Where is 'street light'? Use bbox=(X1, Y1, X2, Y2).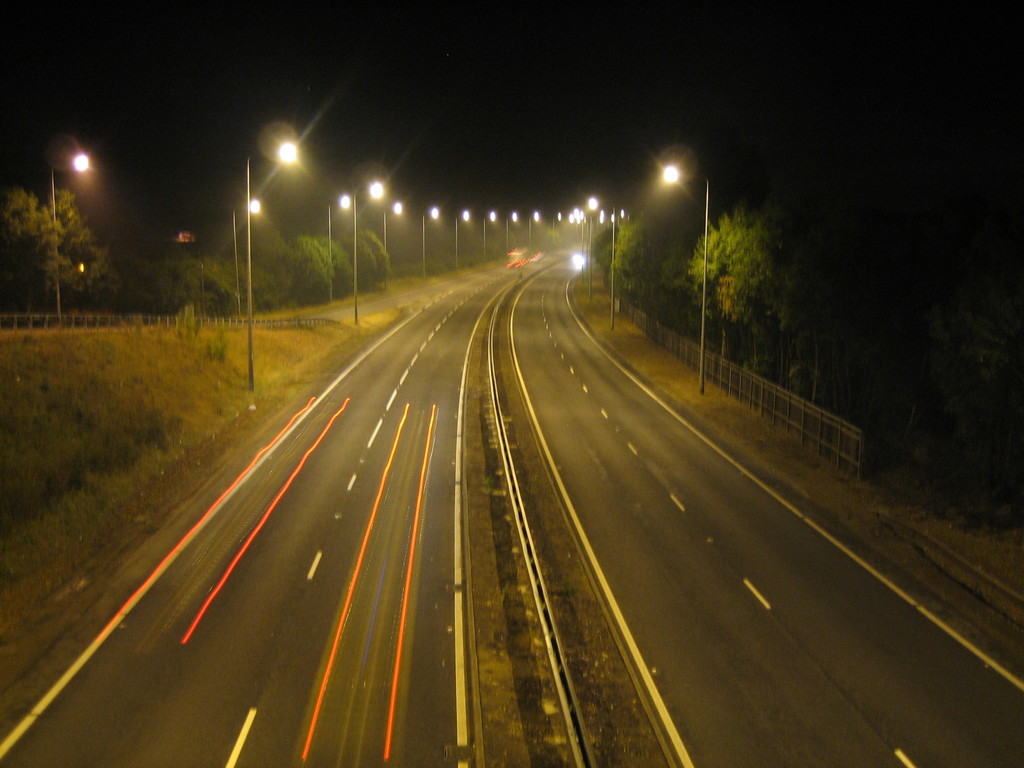
bbox=(580, 212, 586, 270).
